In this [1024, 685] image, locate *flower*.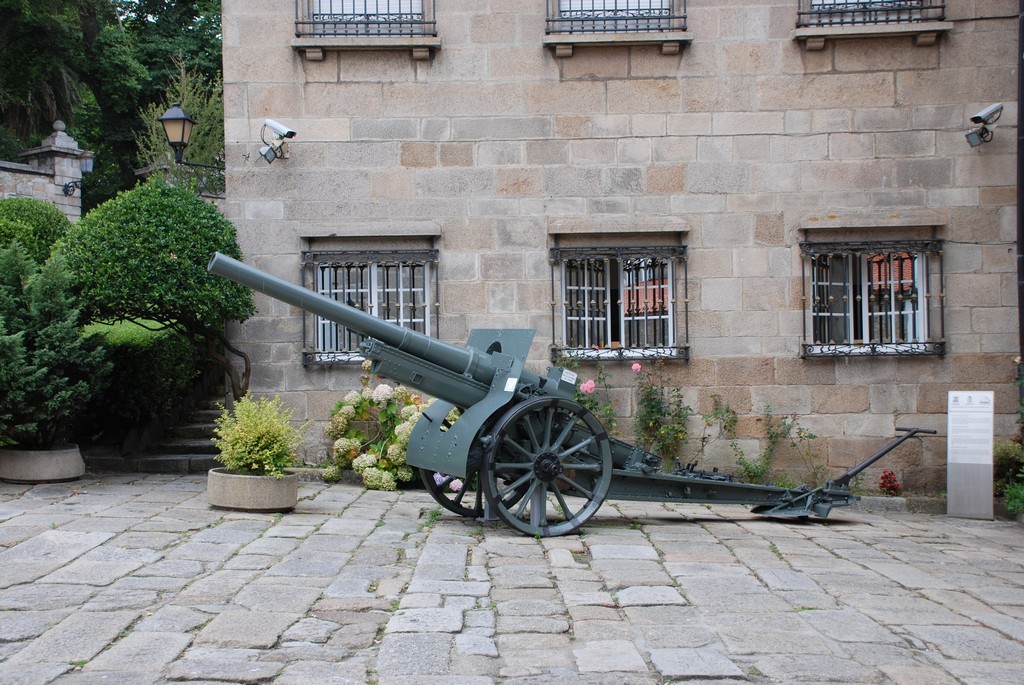
Bounding box: <box>586,385,594,393</box>.
